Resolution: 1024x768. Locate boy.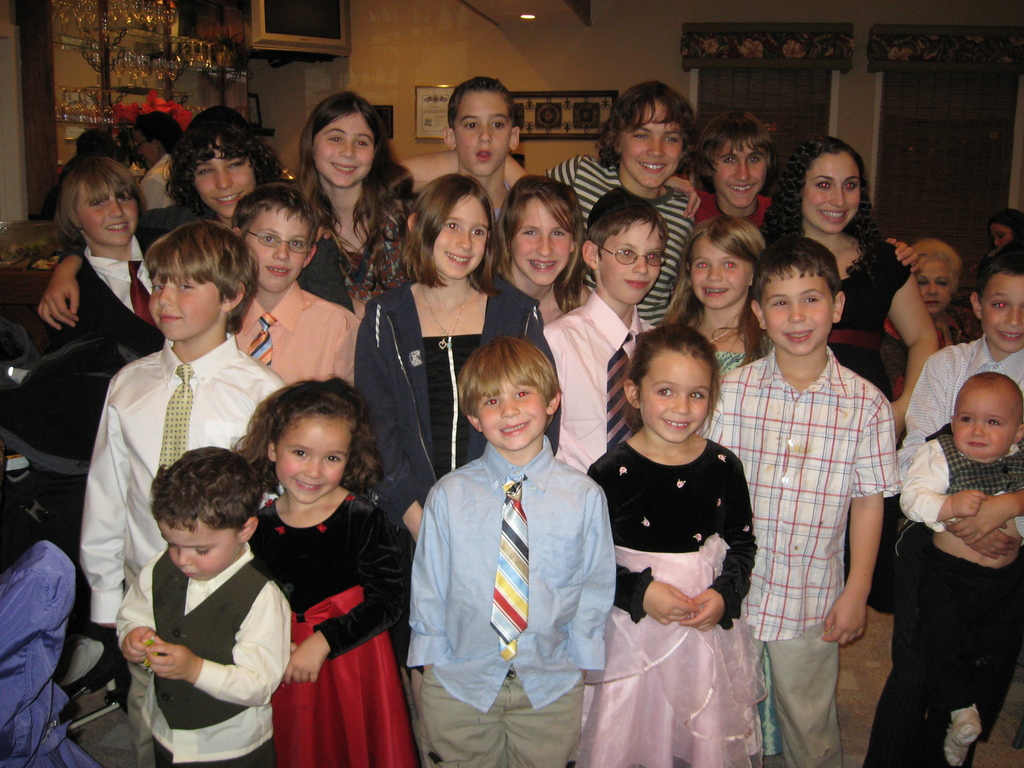
<box>697,232,898,767</box>.
